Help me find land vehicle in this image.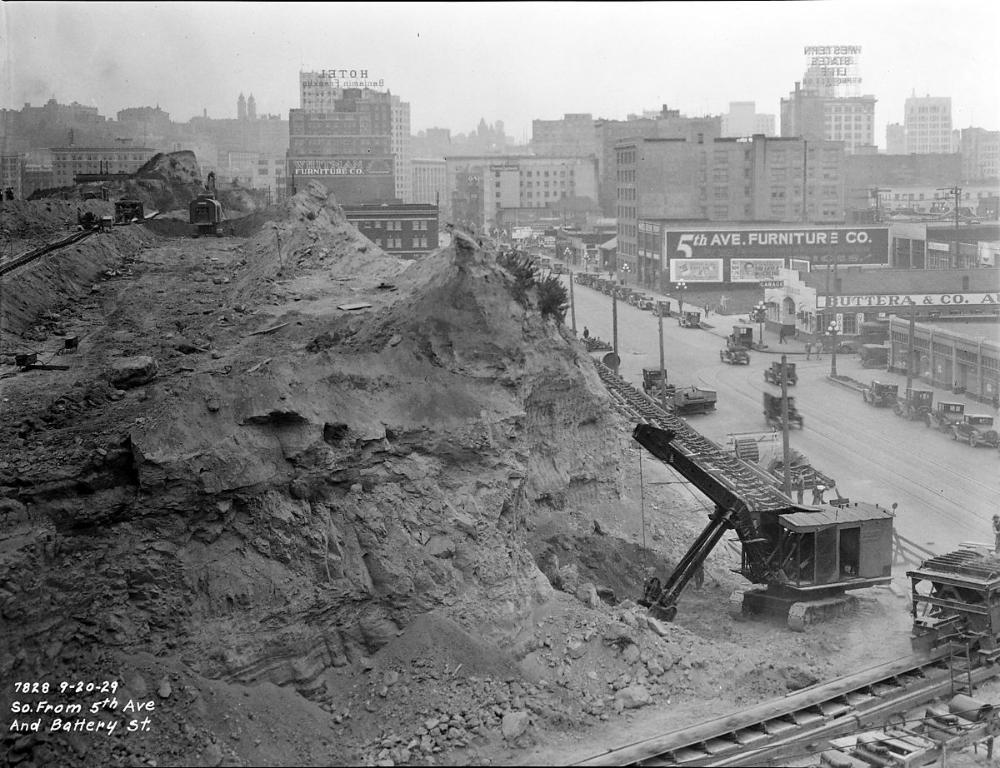
Found it: Rect(765, 362, 798, 385).
